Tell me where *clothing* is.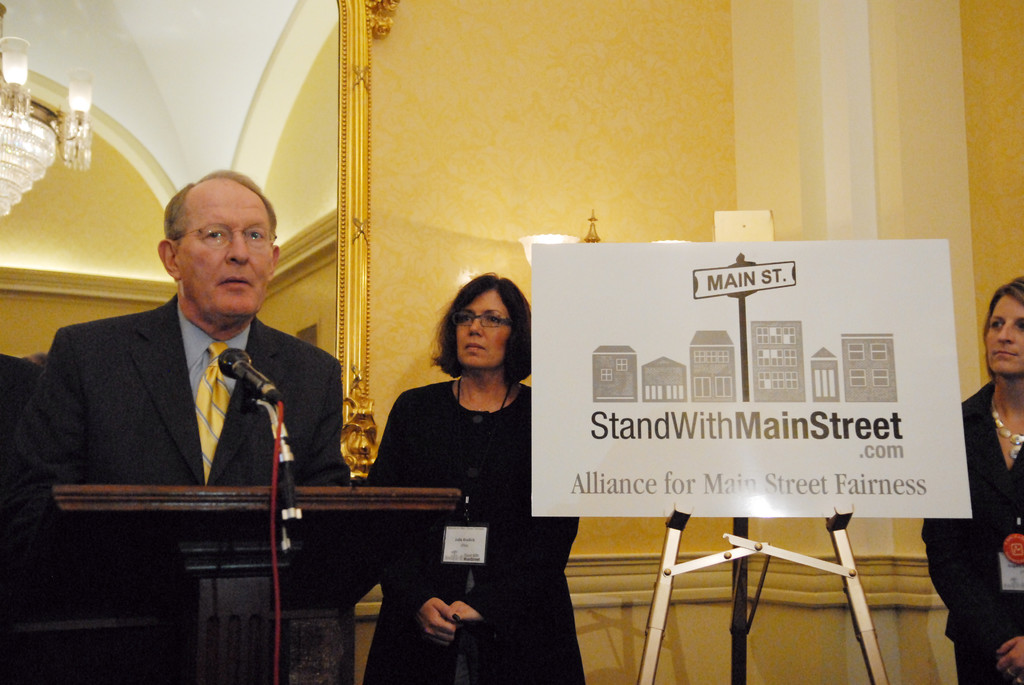
*clothing* is at Rect(0, 353, 34, 453).
